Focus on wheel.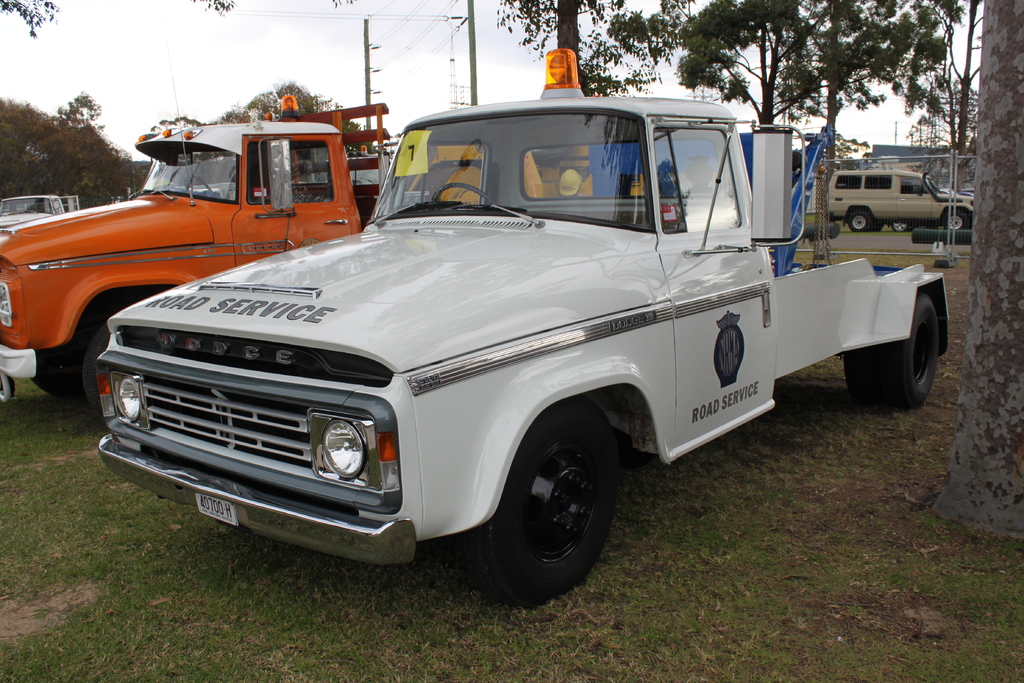
Focused at crop(845, 208, 876, 231).
